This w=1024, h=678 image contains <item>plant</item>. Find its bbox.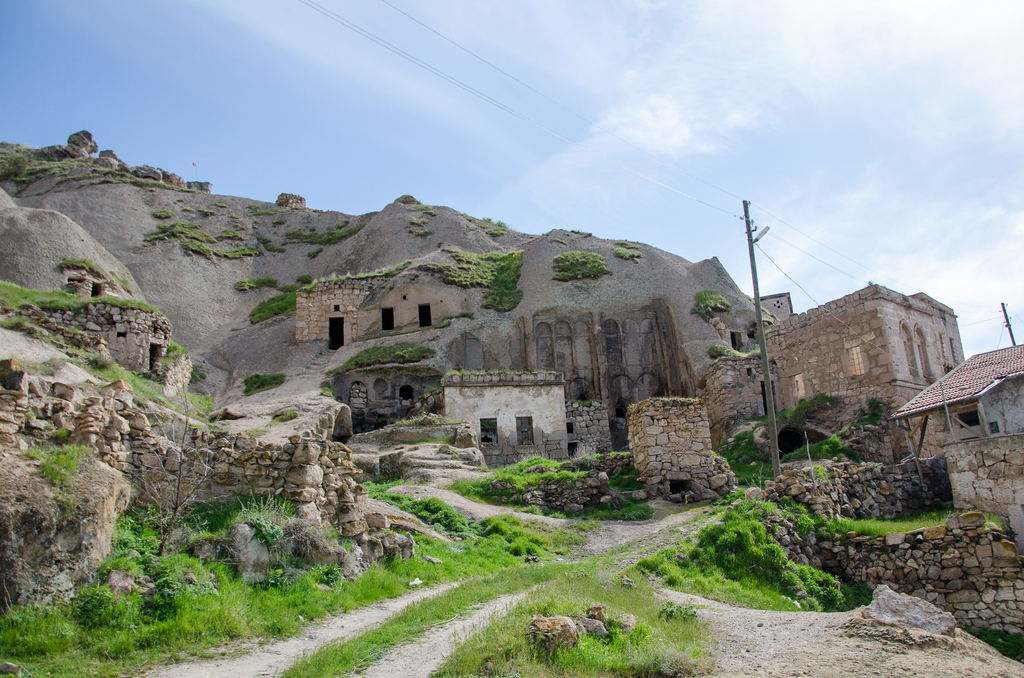
<region>59, 258, 105, 271</region>.
